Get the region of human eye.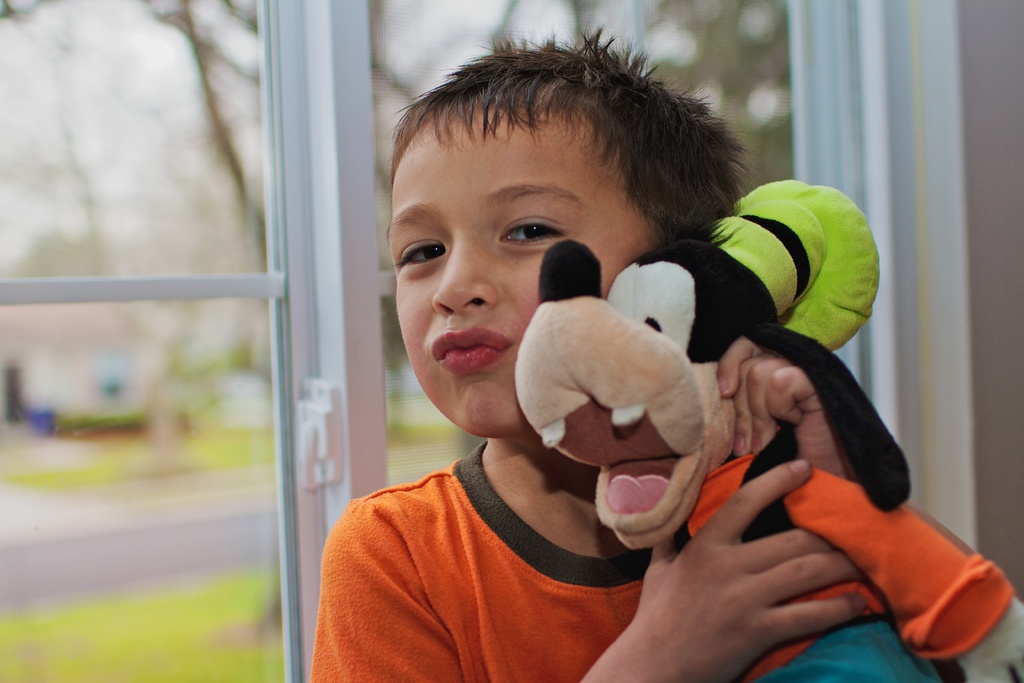
<region>394, 233, 449, 268</region>.
